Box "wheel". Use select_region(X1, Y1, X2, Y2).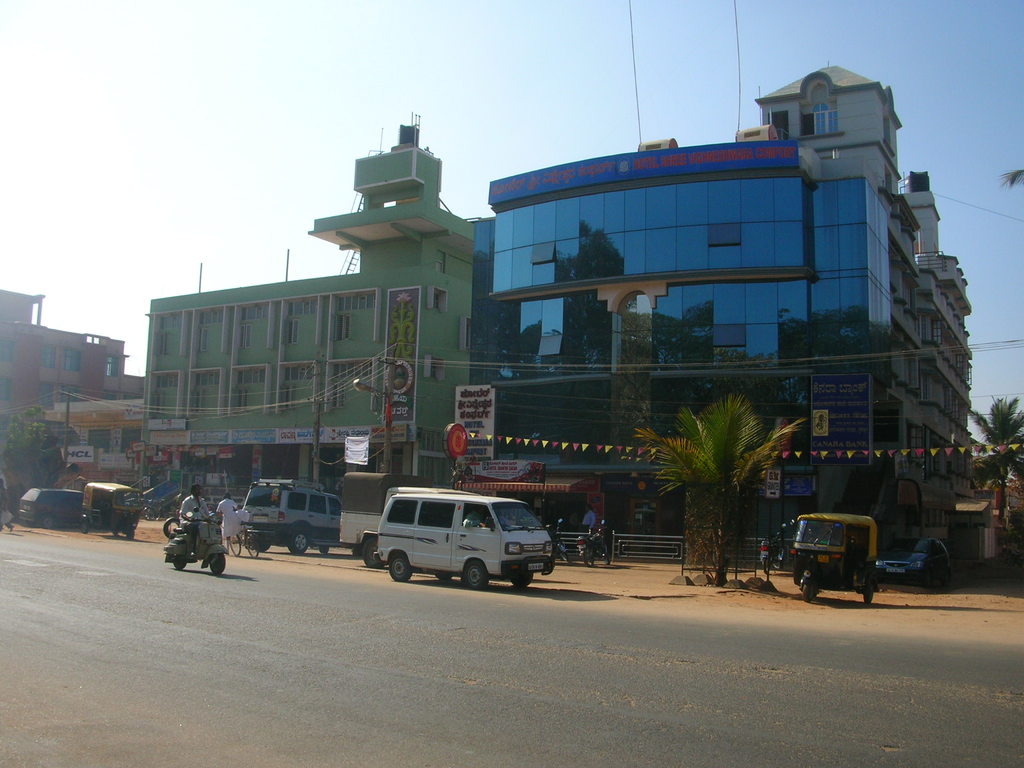
select_region(228, 534, 242, 556).
